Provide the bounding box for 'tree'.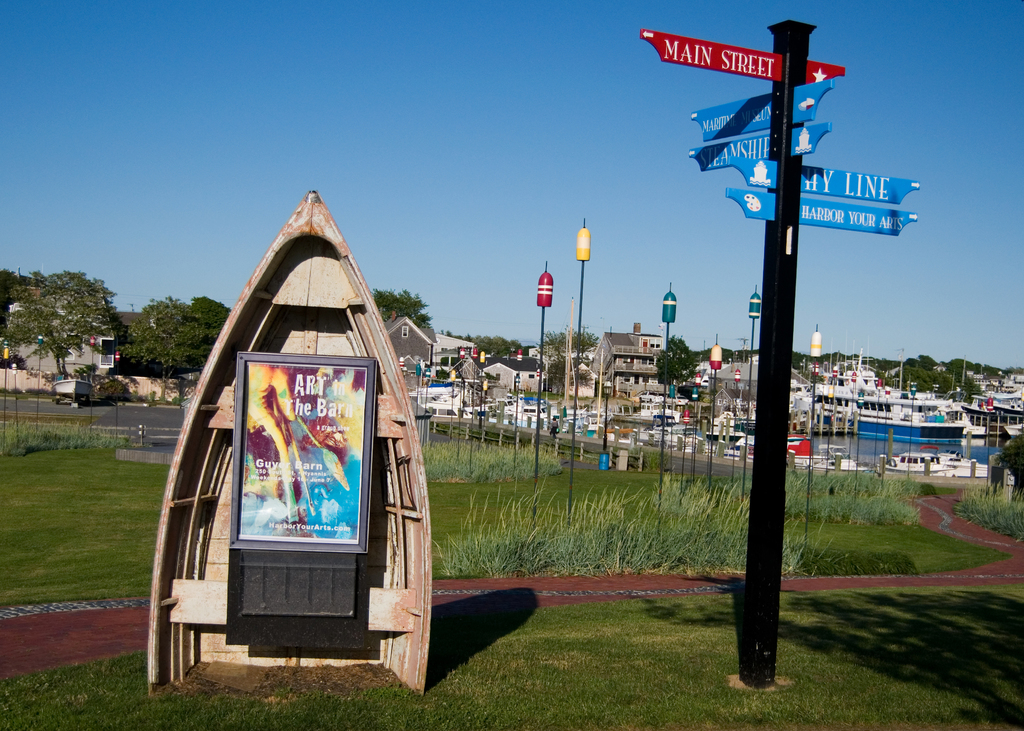
(left=116, top=294, right=196, bottom=401).
